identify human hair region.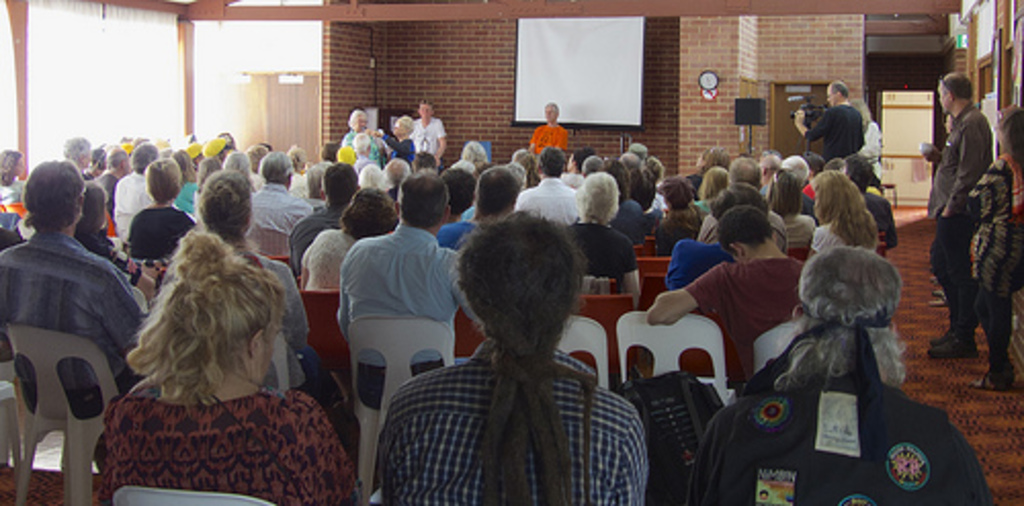
Region: bbox=[770, 250, 907, 395].
